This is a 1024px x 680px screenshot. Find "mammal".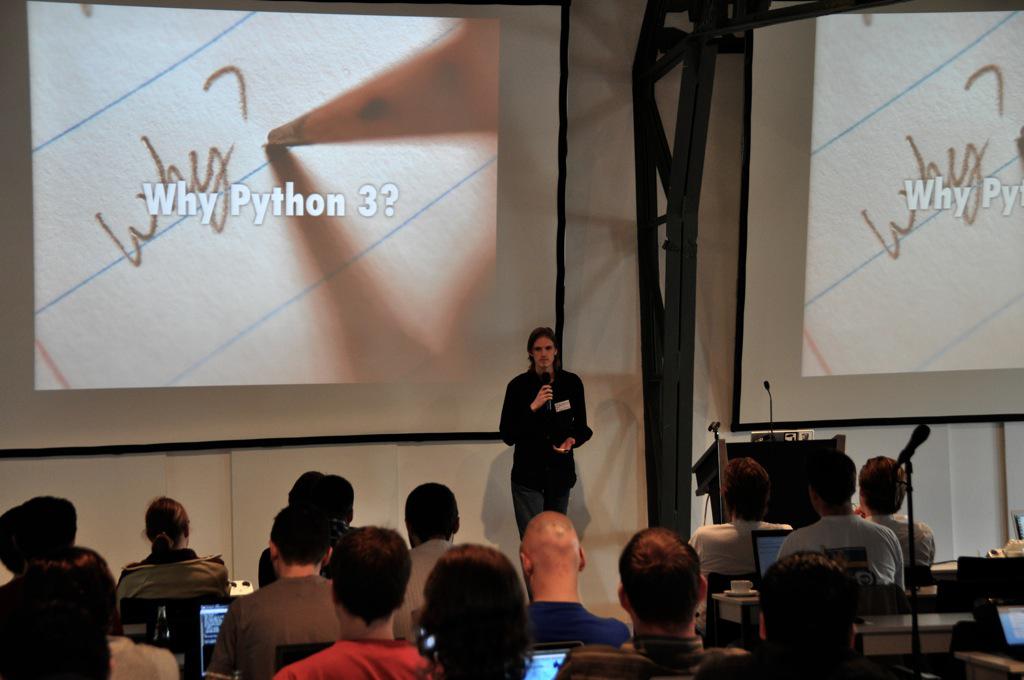
Bounding box: rect(16, 488, 74, 540).
